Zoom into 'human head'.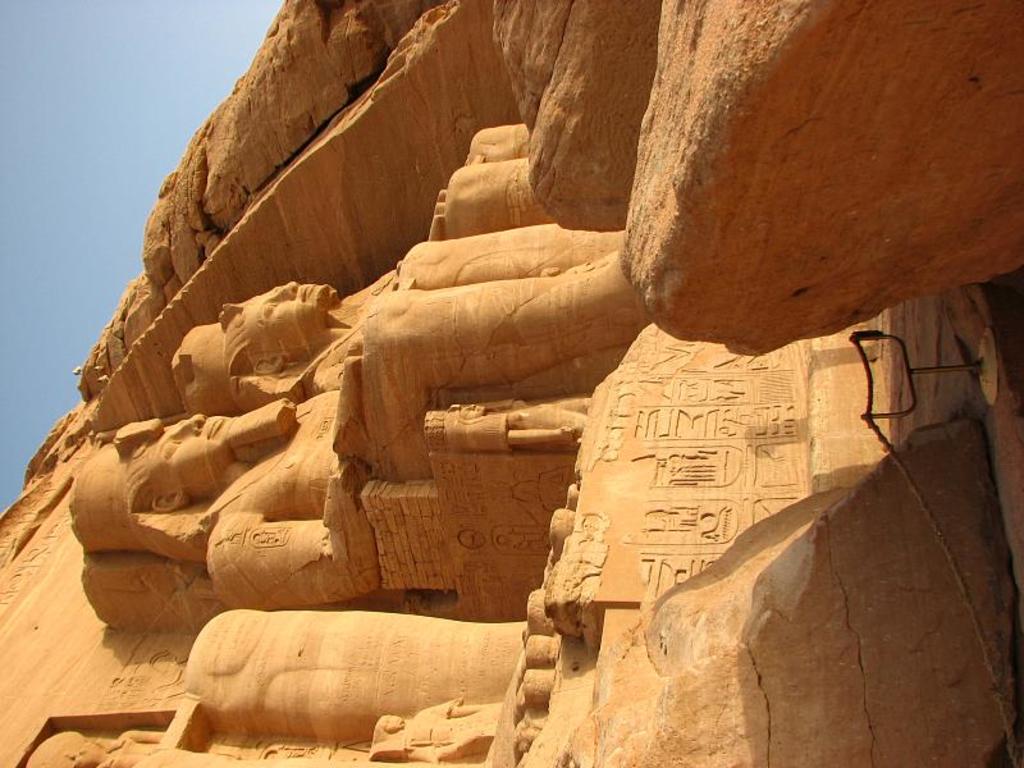
Zoom target: [x1=73, y1=419, x2=236, y2=515].
